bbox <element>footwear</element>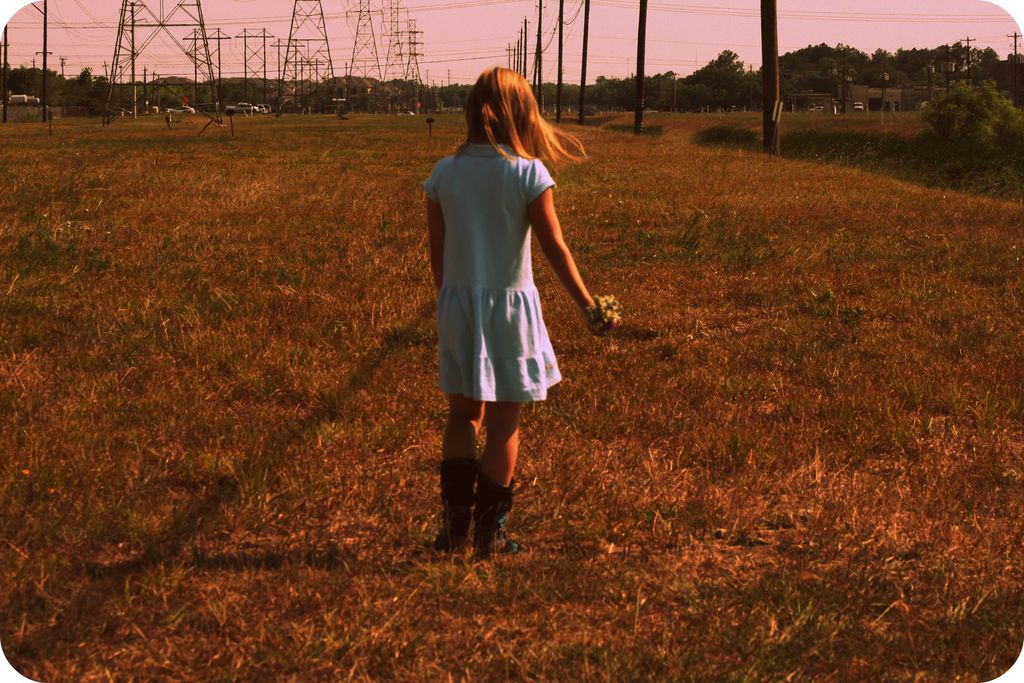
bbox(417, 457, 479, 564)
